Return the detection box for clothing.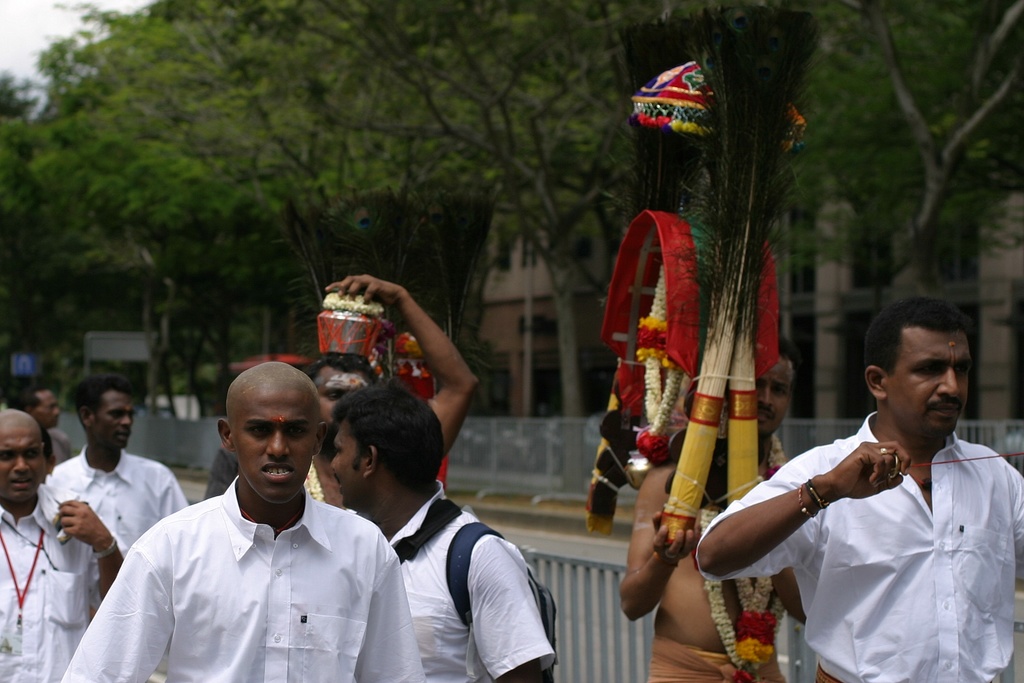
{"left": 655, "top": 638, "right": 785, "bottom": 682}.
